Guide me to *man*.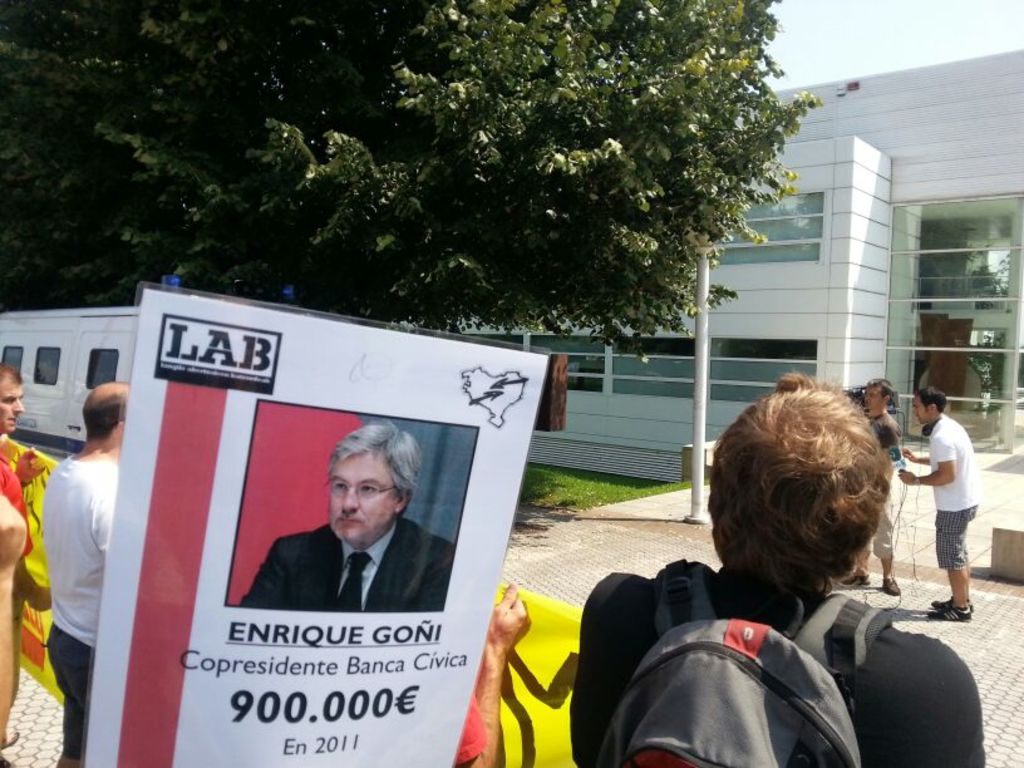
Guidance: region(242, 444, 443, 637).
